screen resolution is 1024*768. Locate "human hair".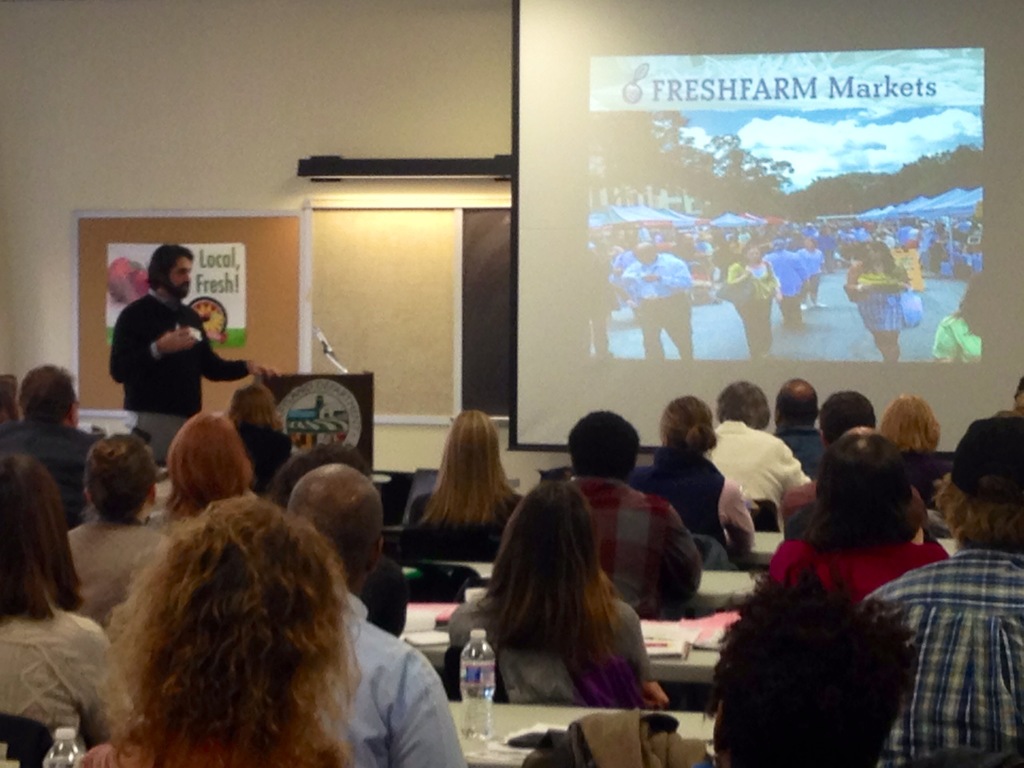
(83,431,159,525).
